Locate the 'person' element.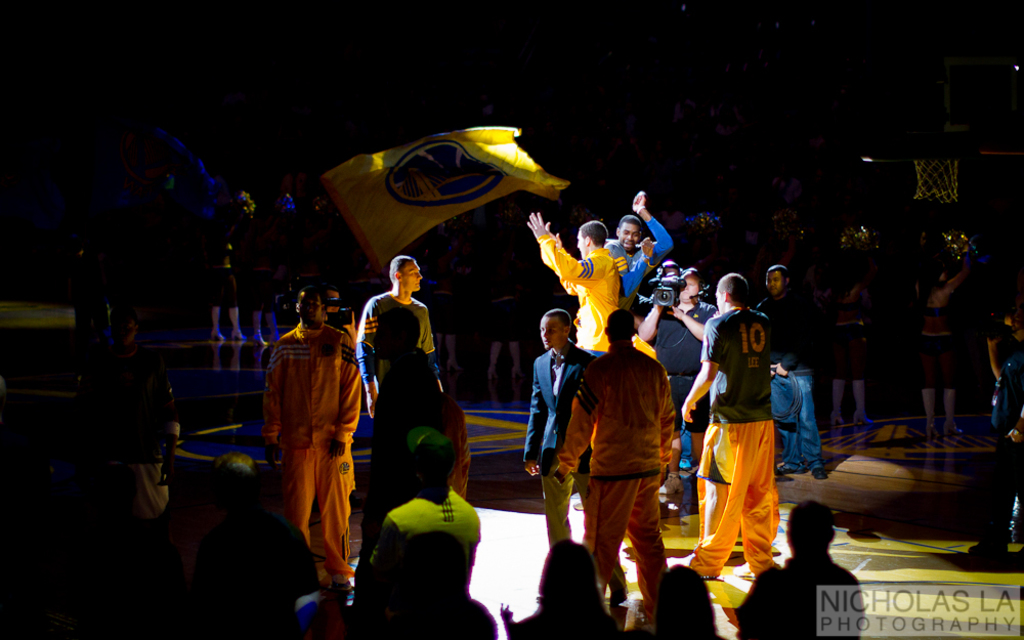
Element bbox: x1=485 y1=272 x2=528 y2=392.
